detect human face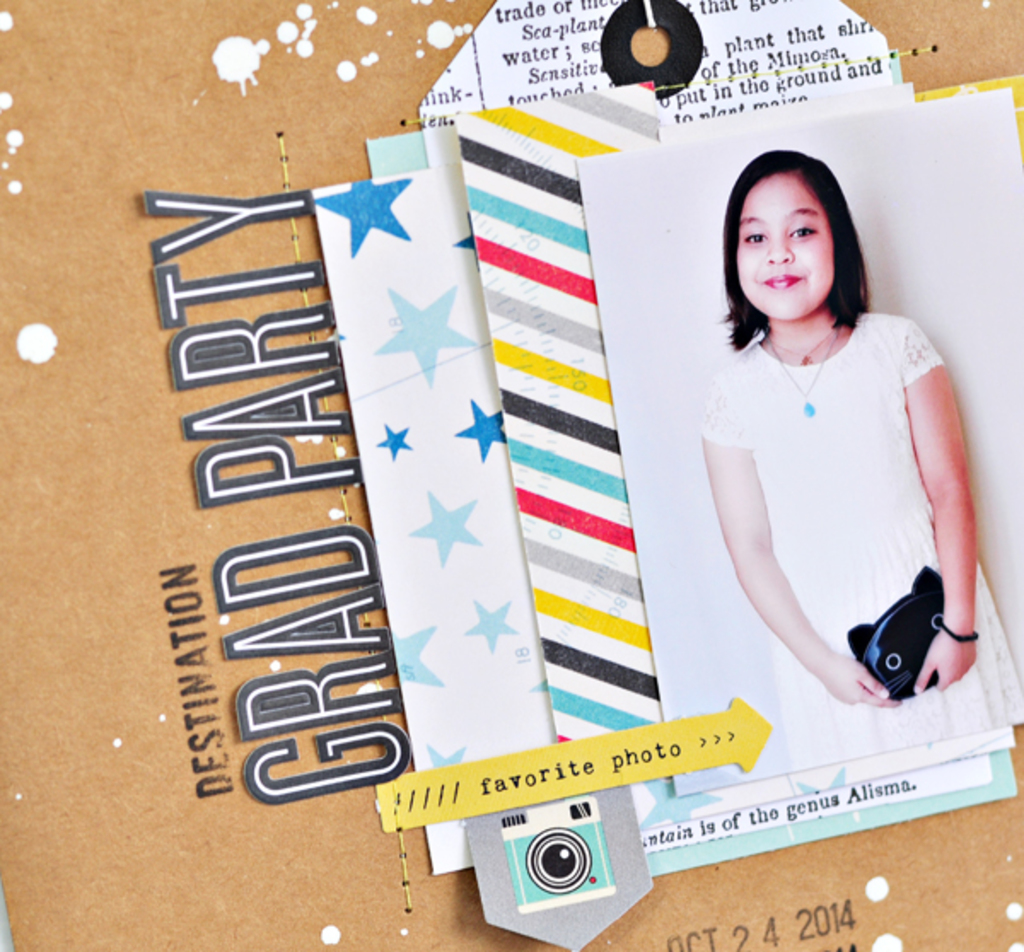
crop(736, 171, 838, 334)
